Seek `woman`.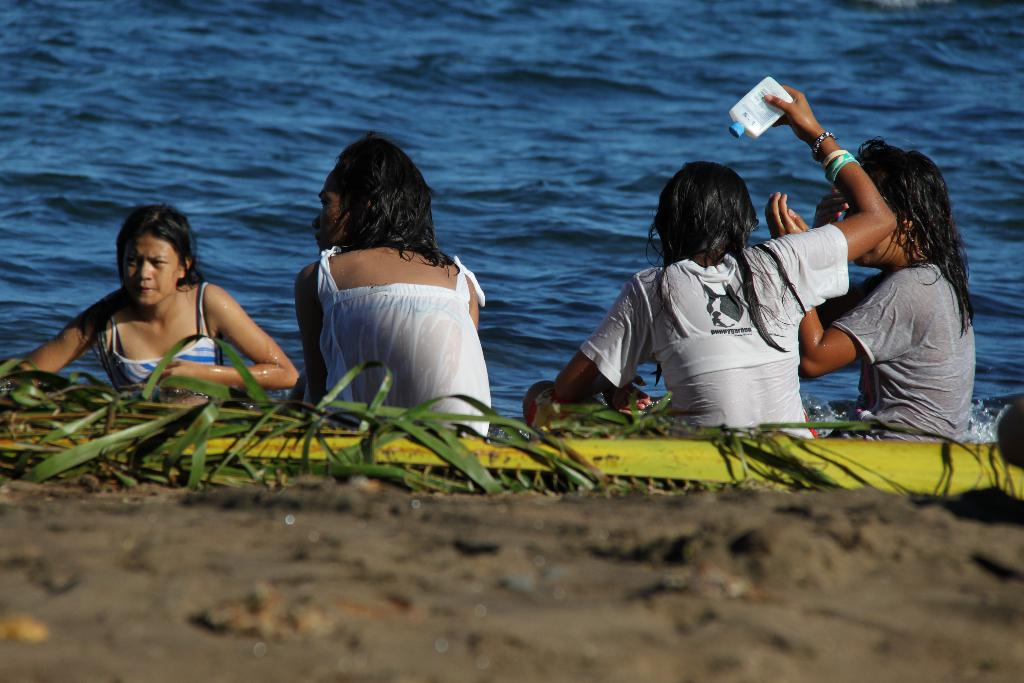
box(519, 86, 902, 447).
